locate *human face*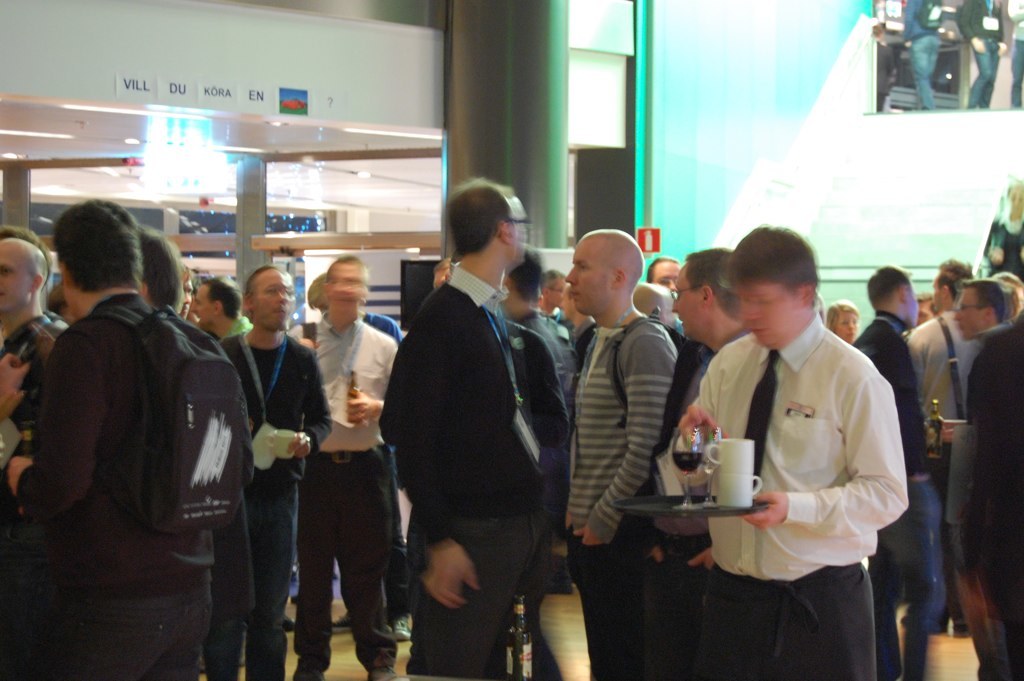
locate(734, 280, 810, 353)
